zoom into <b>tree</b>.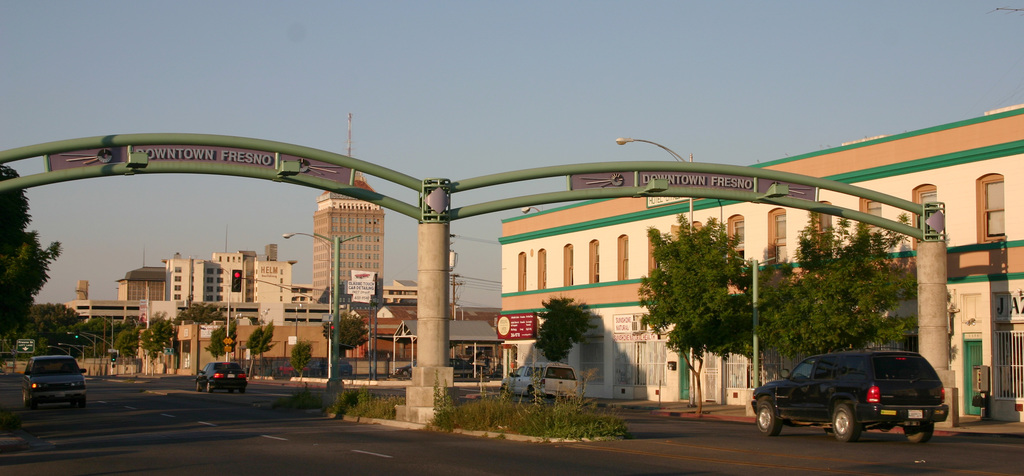
Zoom target: rect(246, 316, 268, 379).
